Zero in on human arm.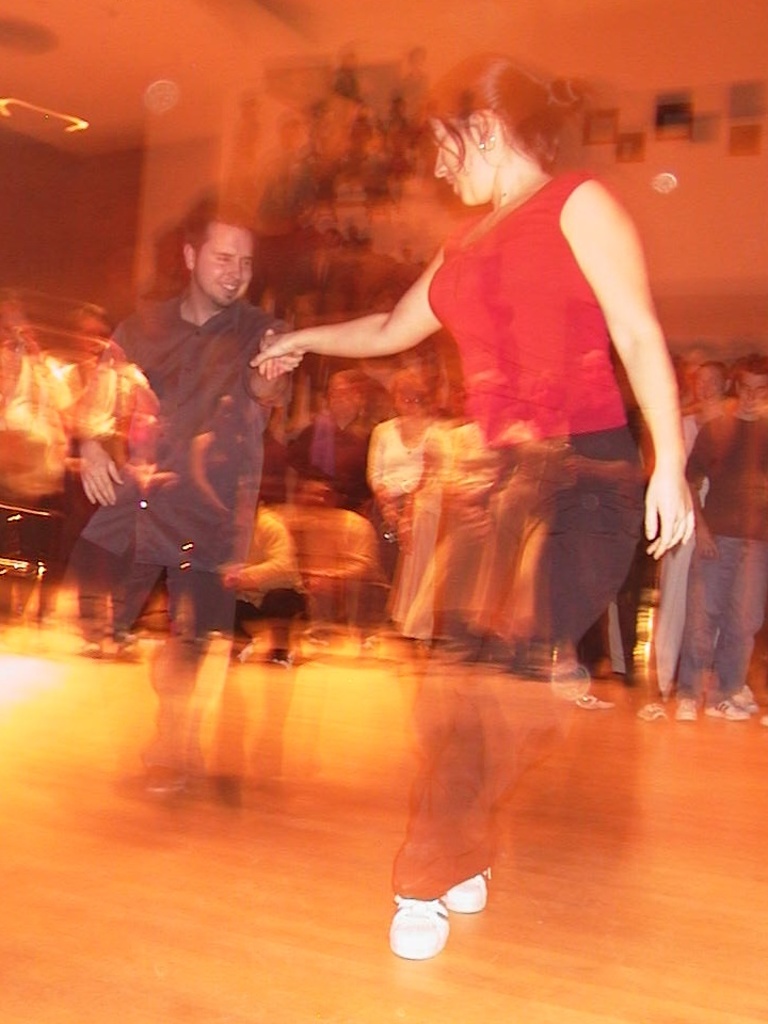
Zeroed in: <bbox>244, 268, 479, 373</bbox>.
